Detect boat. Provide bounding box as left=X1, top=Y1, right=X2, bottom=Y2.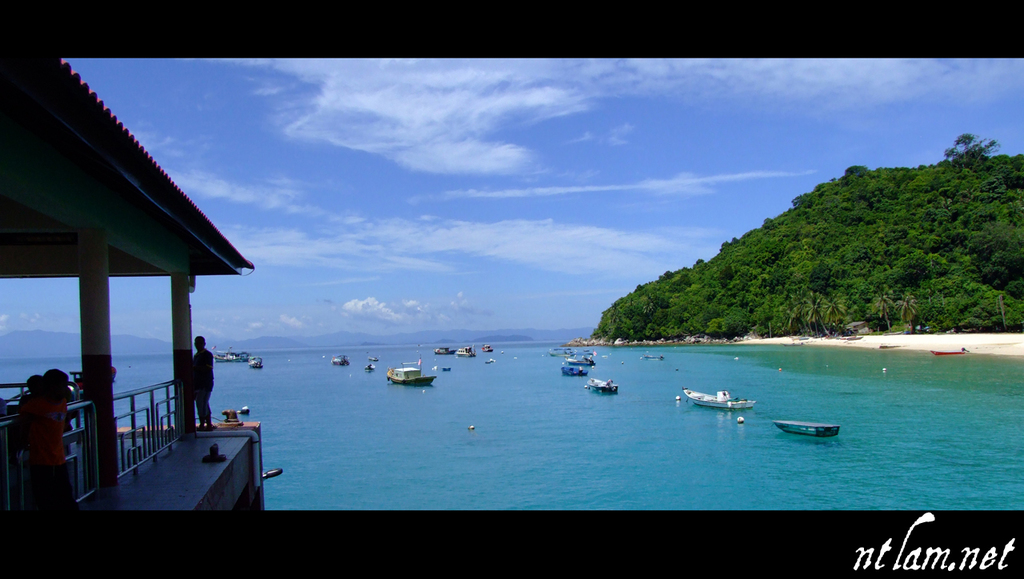
left=643, top=352, right=667, bottom=361.
